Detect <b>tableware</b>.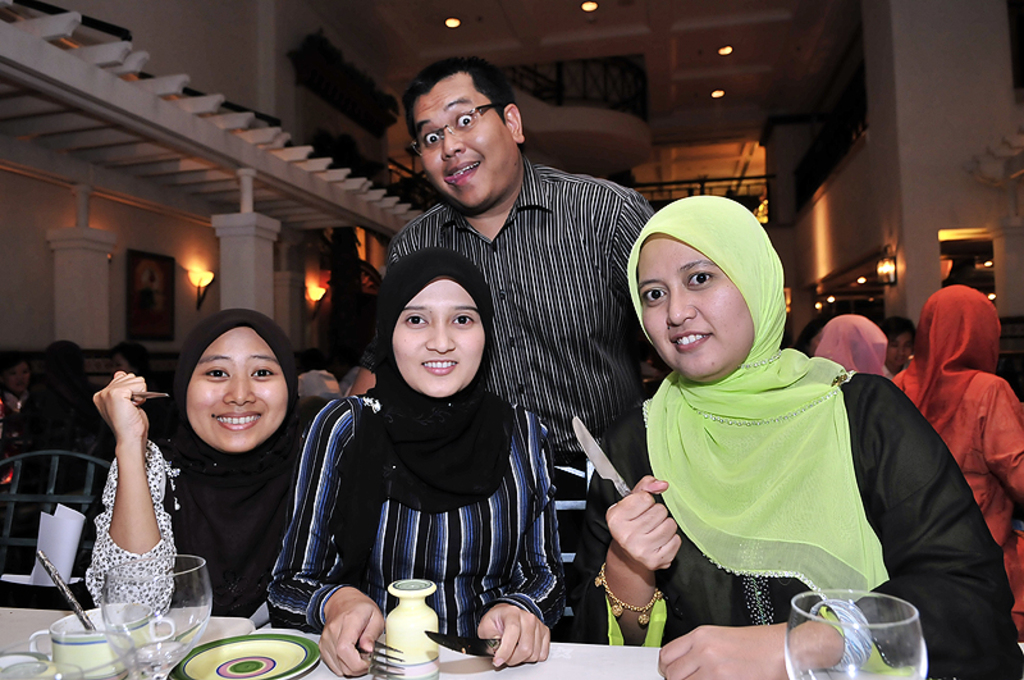
Detected at [x1=424, y1=630, x2=504, y2=660].
